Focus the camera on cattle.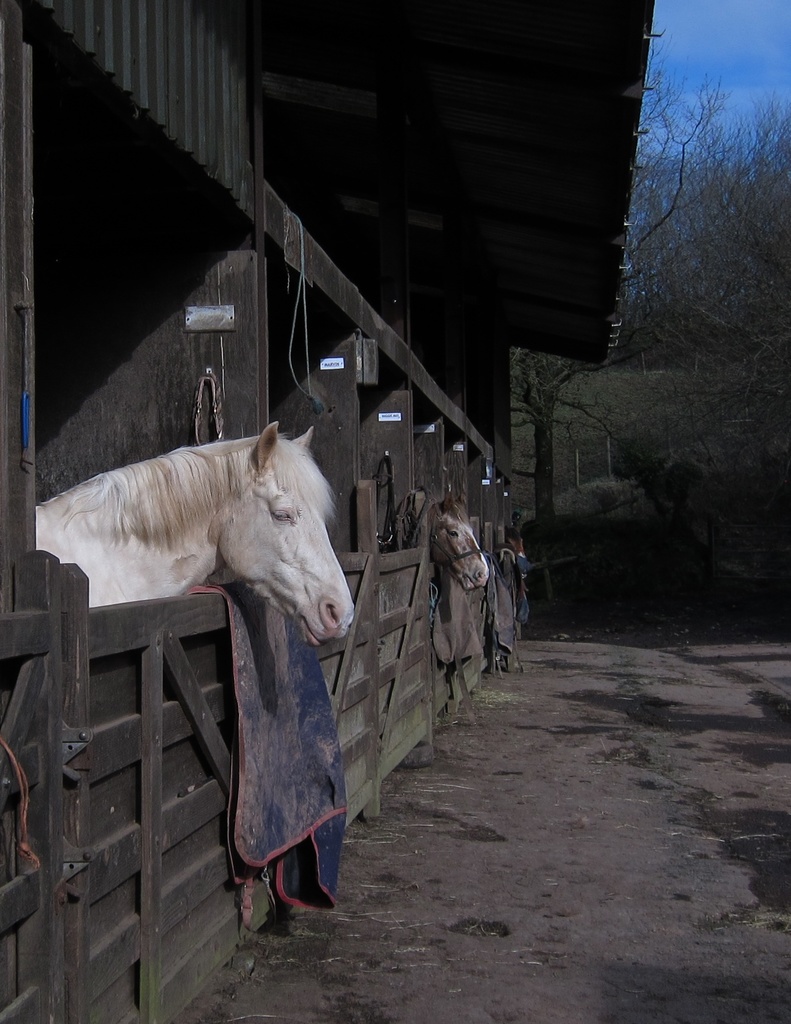
Focus region: detection(33, 415, 356, 644).
